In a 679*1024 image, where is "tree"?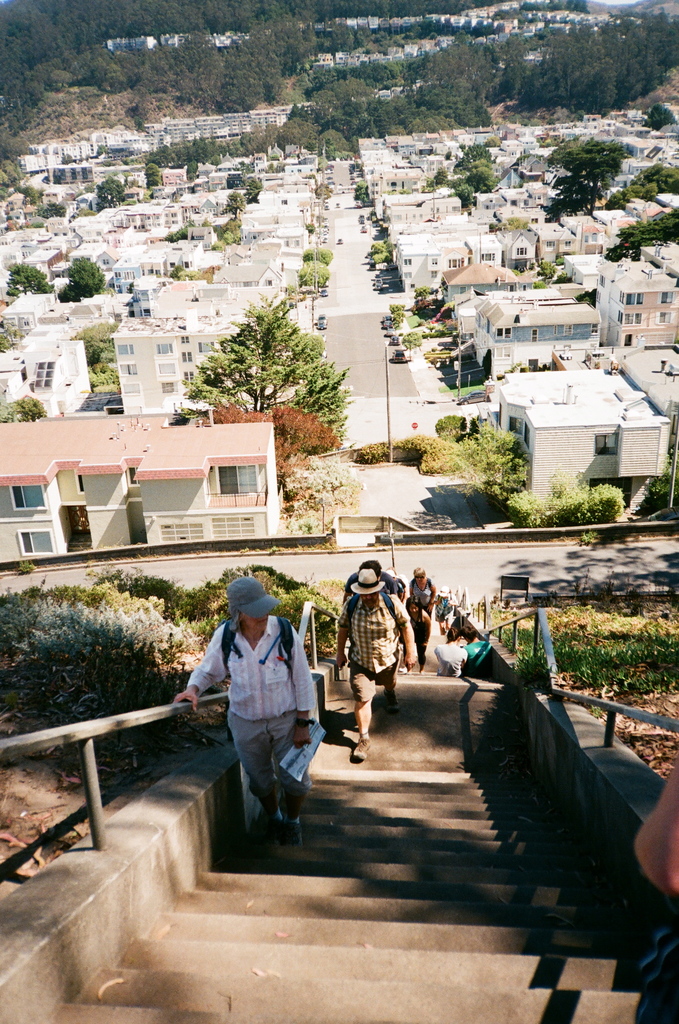
[8, 392, 44, 422].
